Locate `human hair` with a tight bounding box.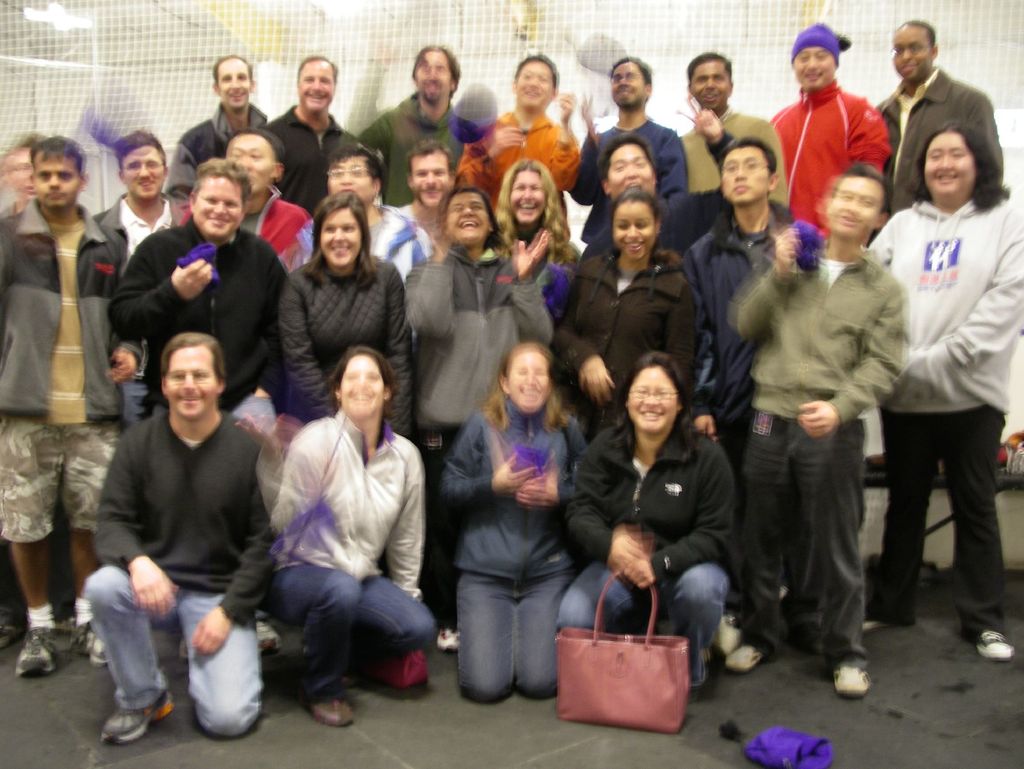
617:184:662:219.
